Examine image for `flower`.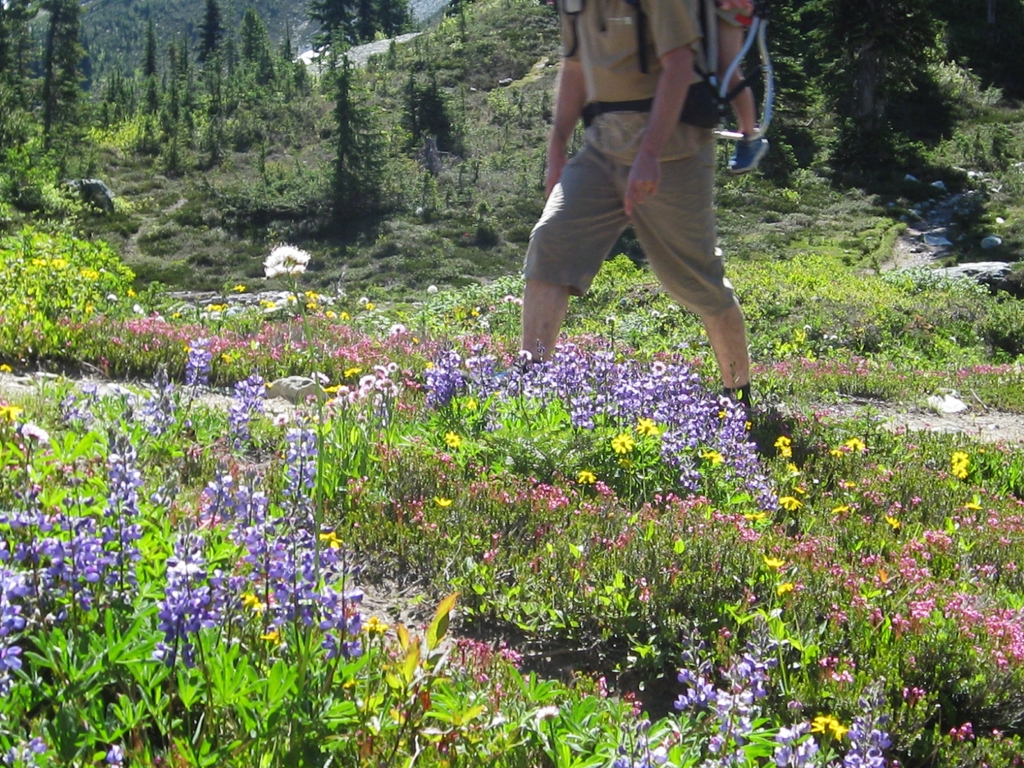
Examination result: 100 741 127 767.
